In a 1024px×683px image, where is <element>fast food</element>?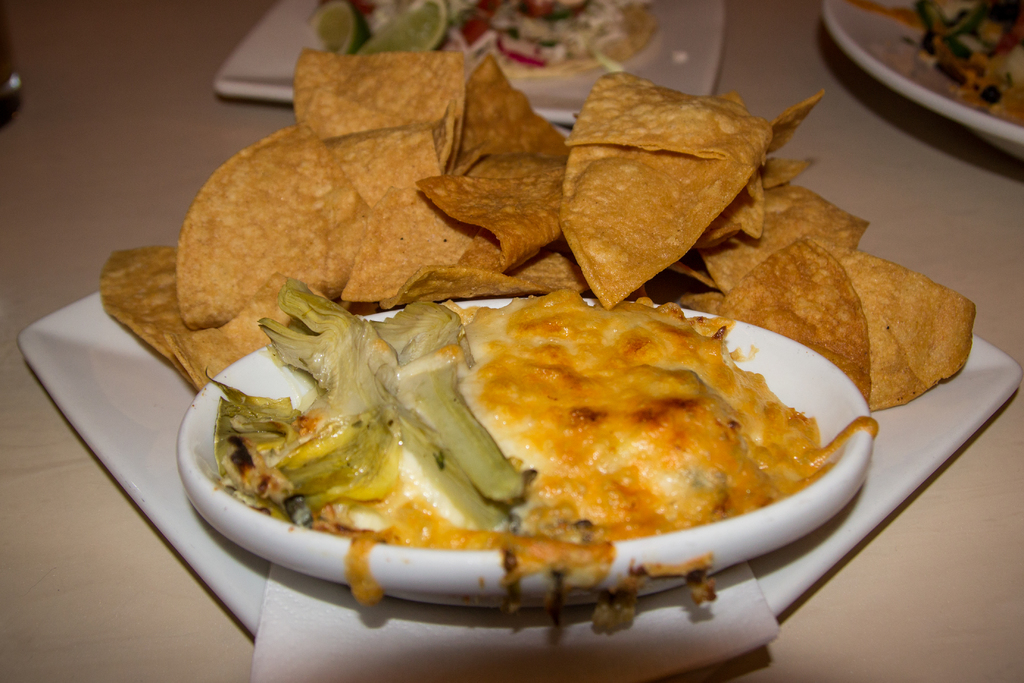
<bbox>208, 256, 868, 619</bbox>.
